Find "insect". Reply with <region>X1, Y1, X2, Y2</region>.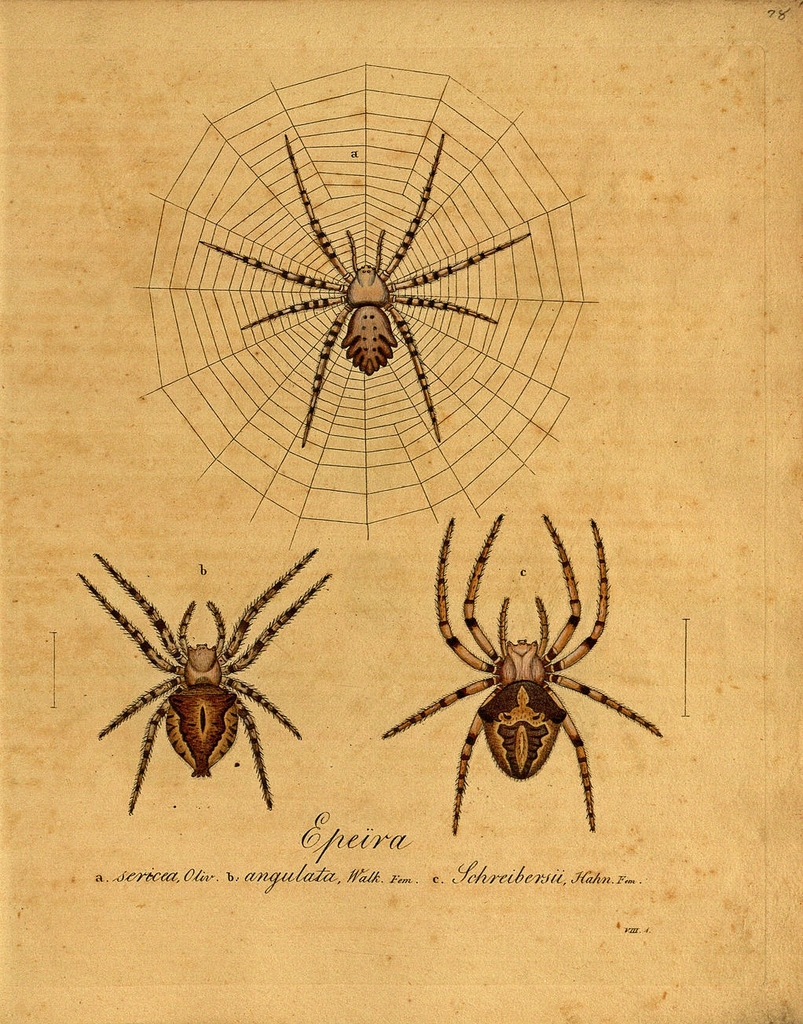
<region>196, 132, 531, 454</region>.
